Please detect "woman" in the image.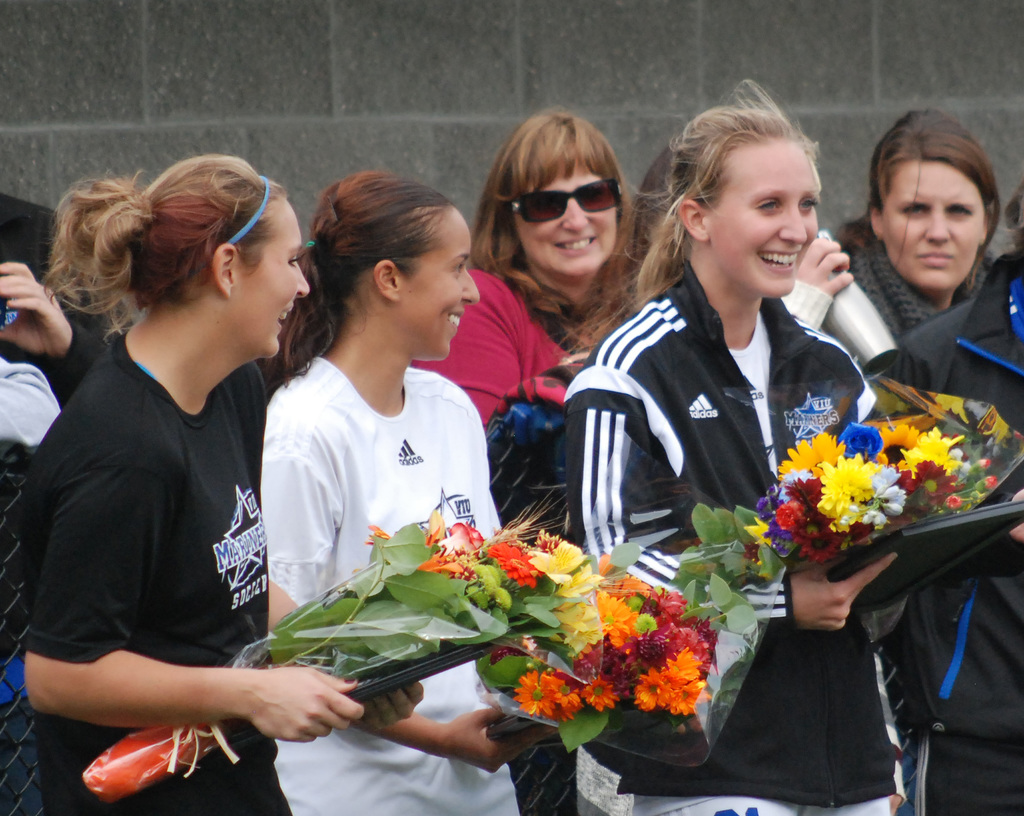
Rect(23, 142, 321, 810).
